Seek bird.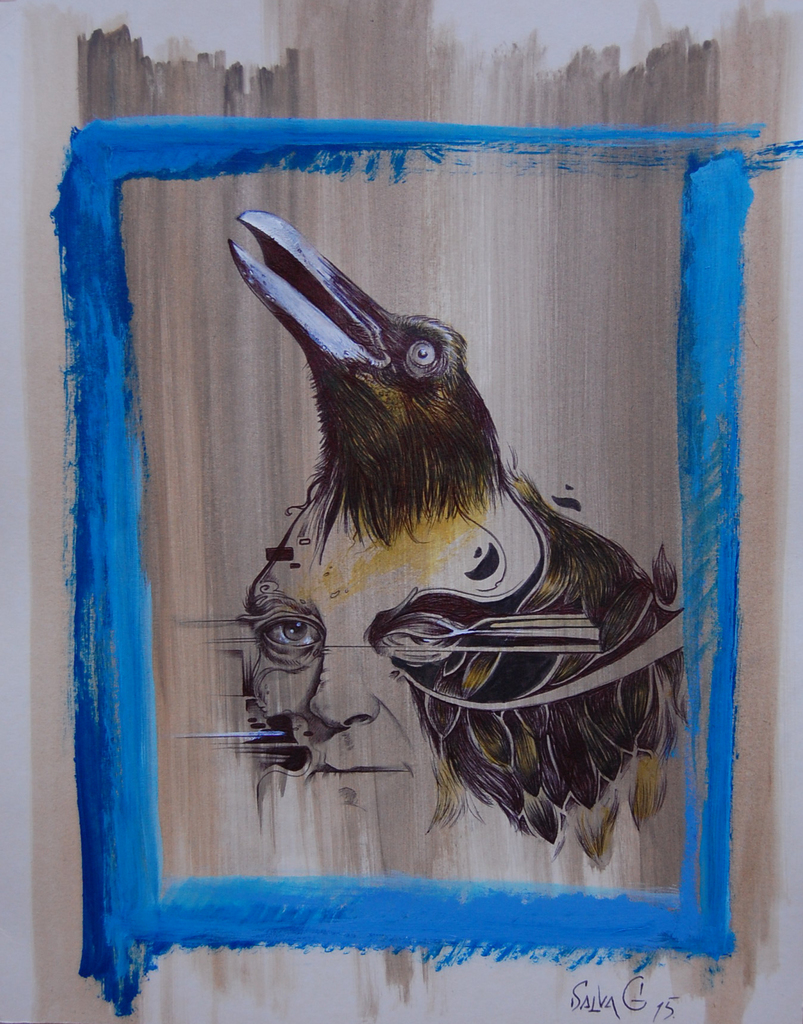
bbox=(223, 213, 669, 756).
